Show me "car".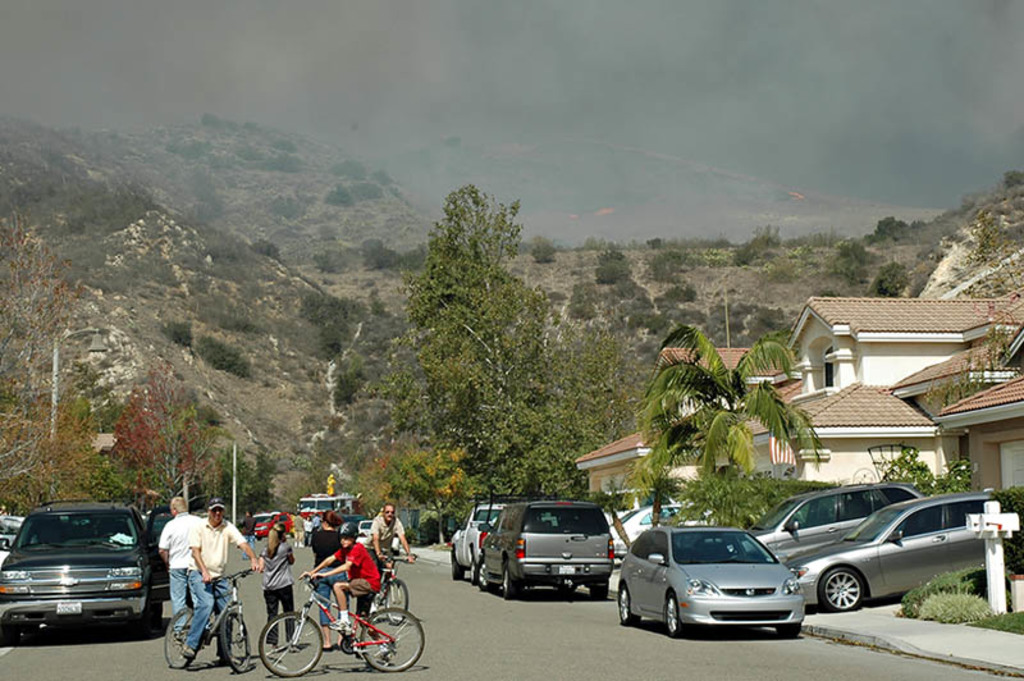
"car" is here: crop(0, 509, 27, 561).
